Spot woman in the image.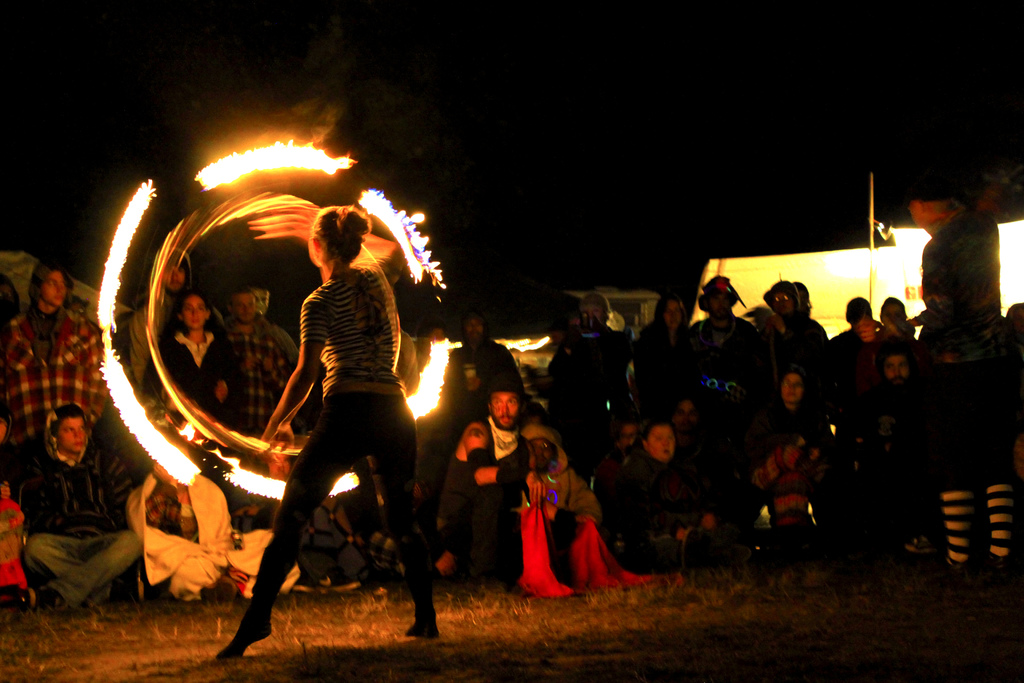
woman found at (155,290,226,416).
